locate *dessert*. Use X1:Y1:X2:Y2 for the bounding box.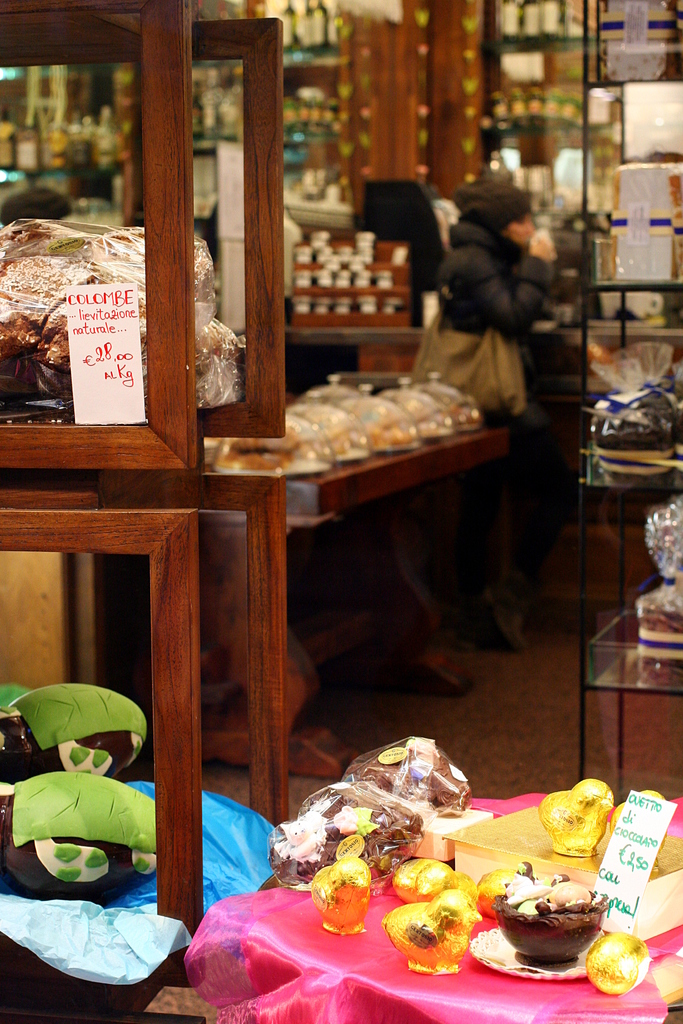
493:890:615:970.
